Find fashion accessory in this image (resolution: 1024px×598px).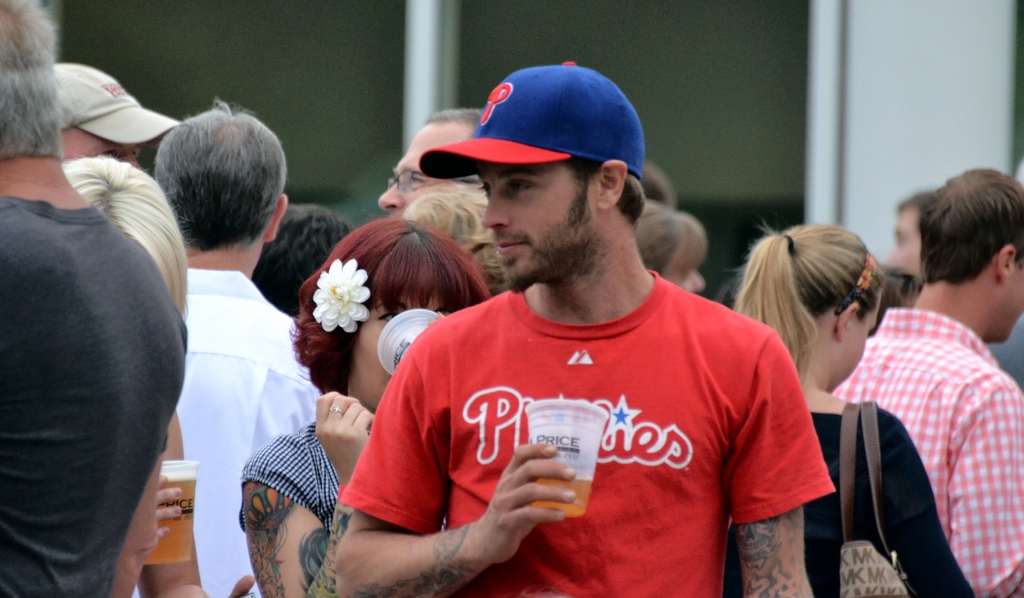
(311,257,371,329).
